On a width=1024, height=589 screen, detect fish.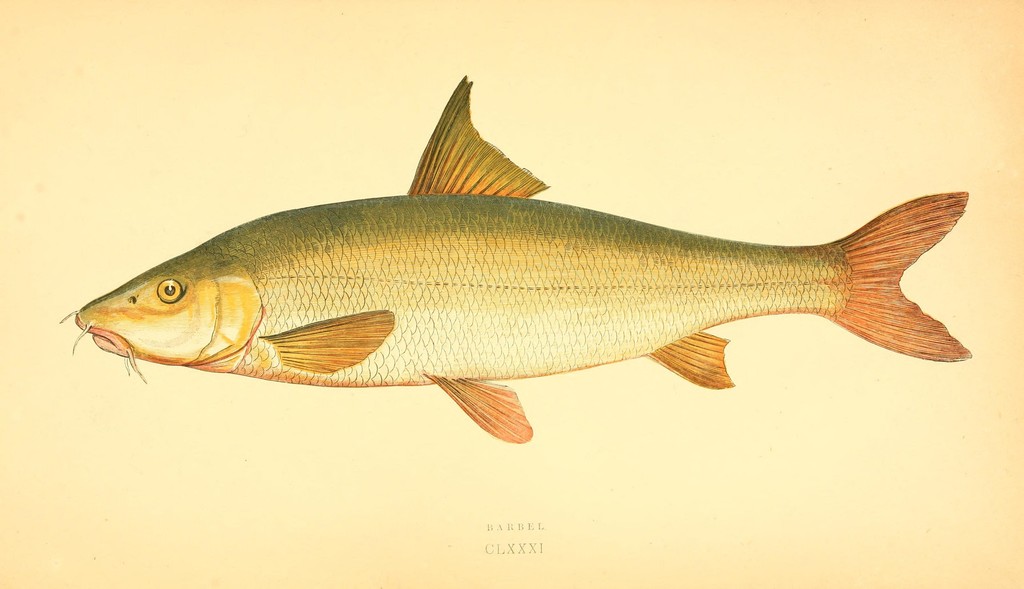
l=59, t=71, r=974, b=443.
